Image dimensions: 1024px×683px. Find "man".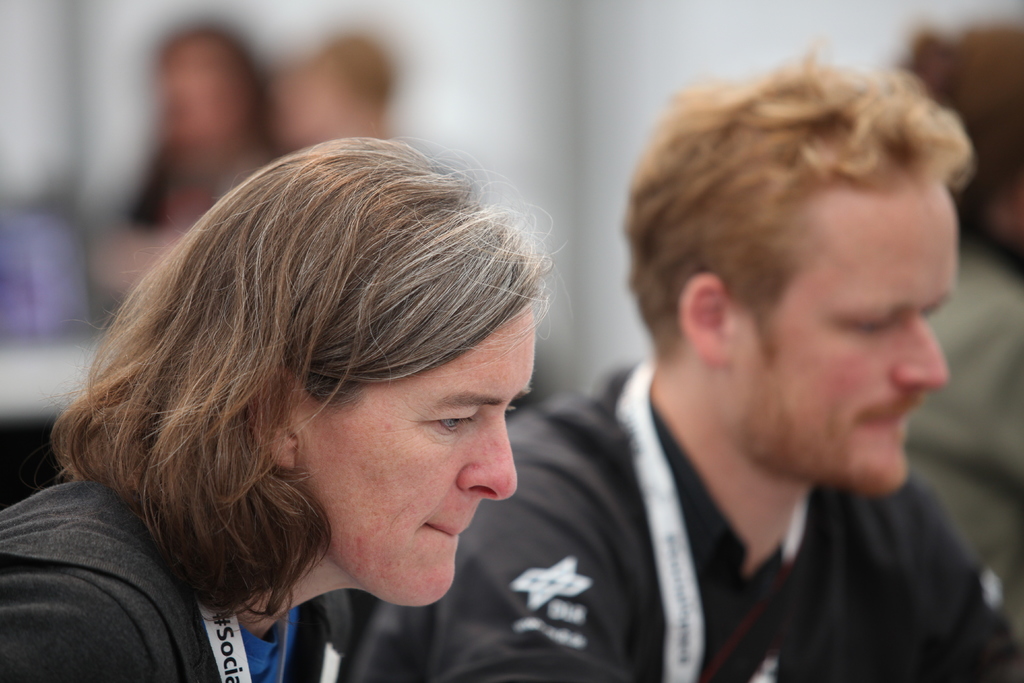
box=[474, 62, 1023, 659].
